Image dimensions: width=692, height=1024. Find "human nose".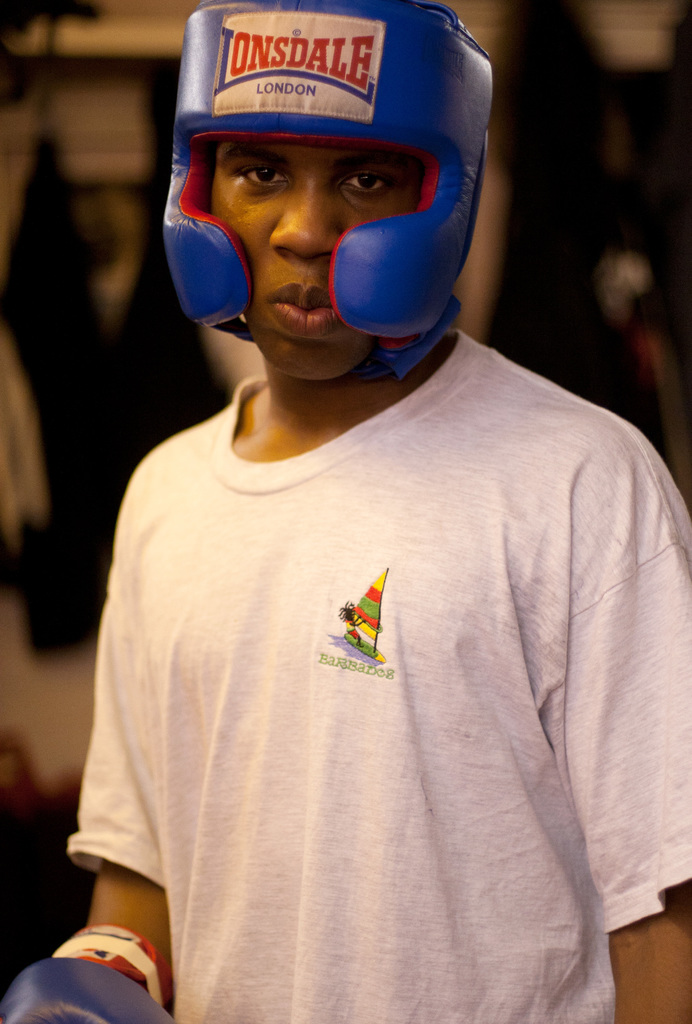
(left=267, top=184, right=338, bottom=258).
